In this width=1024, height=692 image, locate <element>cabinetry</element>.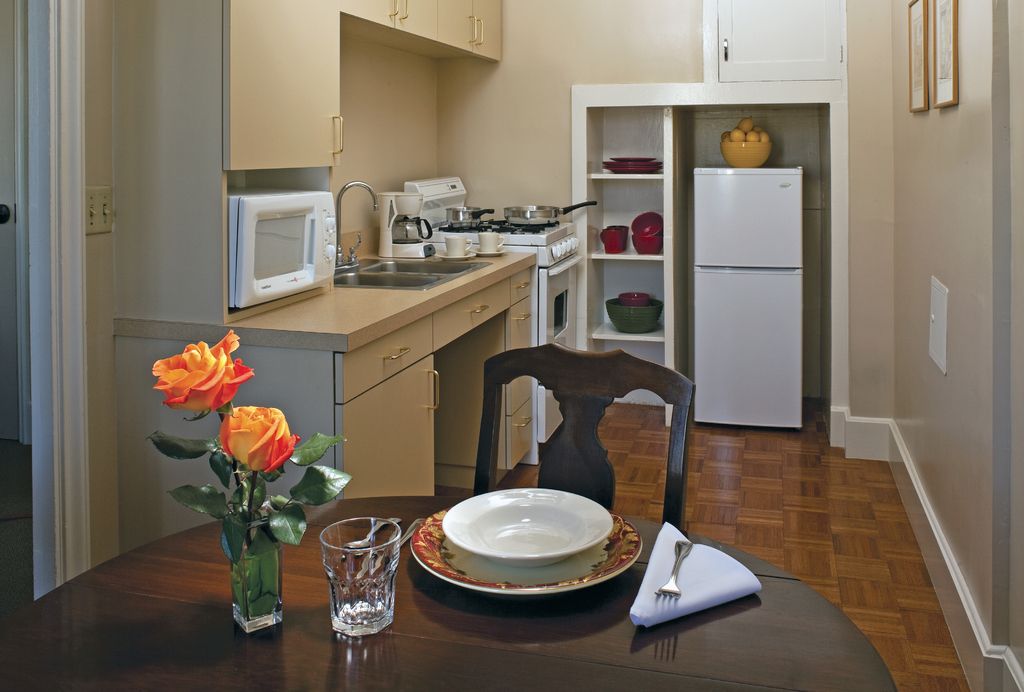
Bounding box: box=[224, 0, 341, 164].
